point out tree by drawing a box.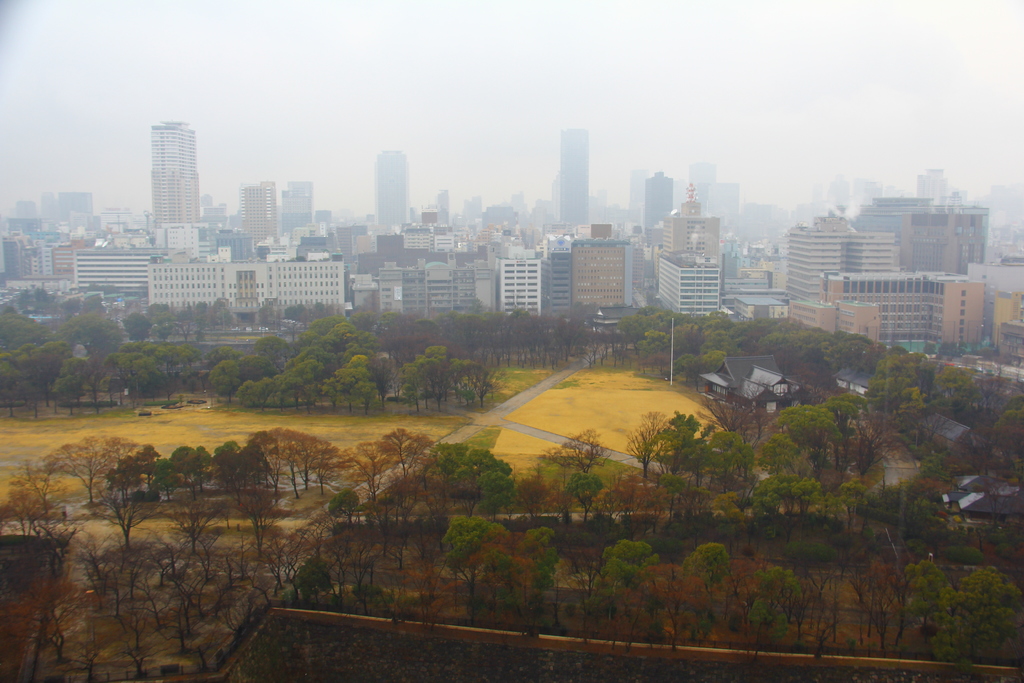
bbox=(111, 343, 152, 391).
